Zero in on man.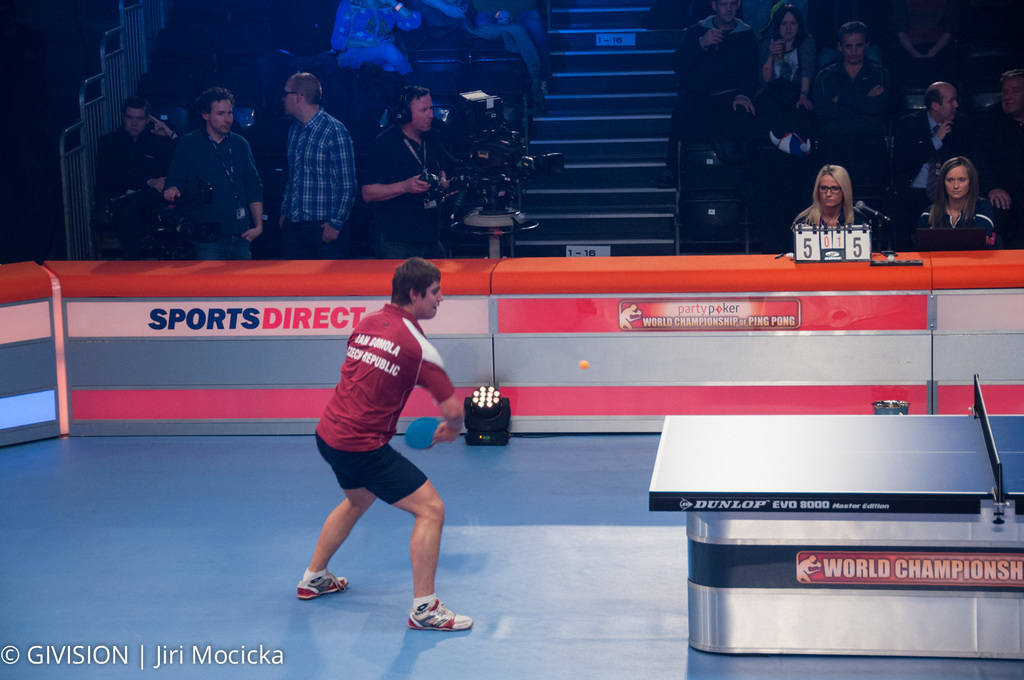
Zeroed in: x1=92 y1=99 x2=180 y2=256.
